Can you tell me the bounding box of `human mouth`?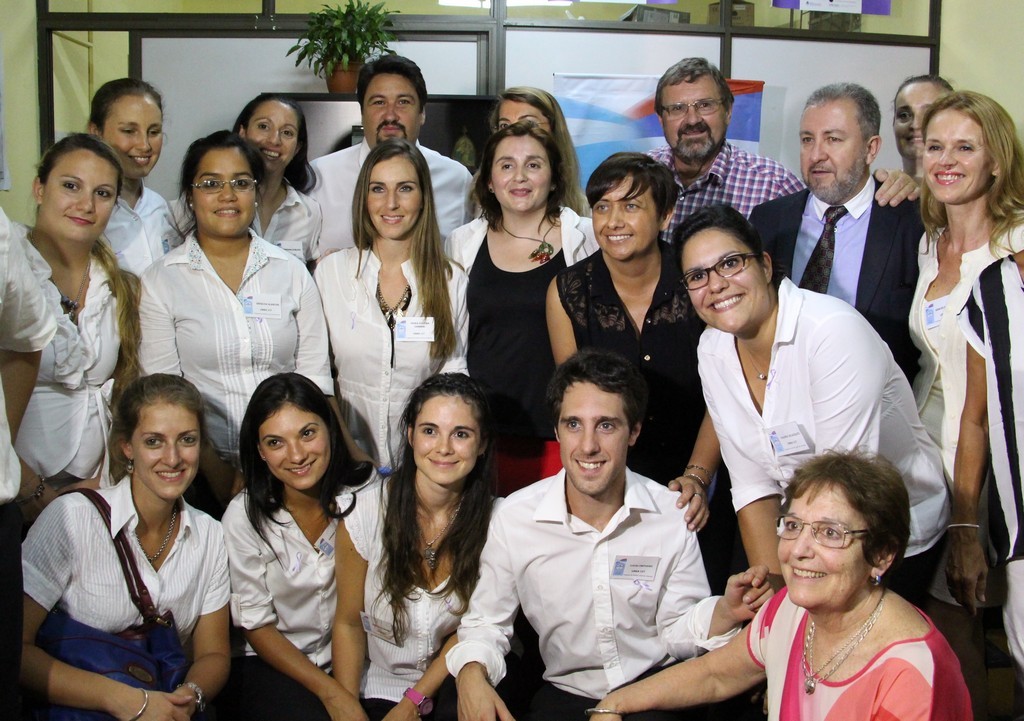
region(130, 152, 151, 167).
